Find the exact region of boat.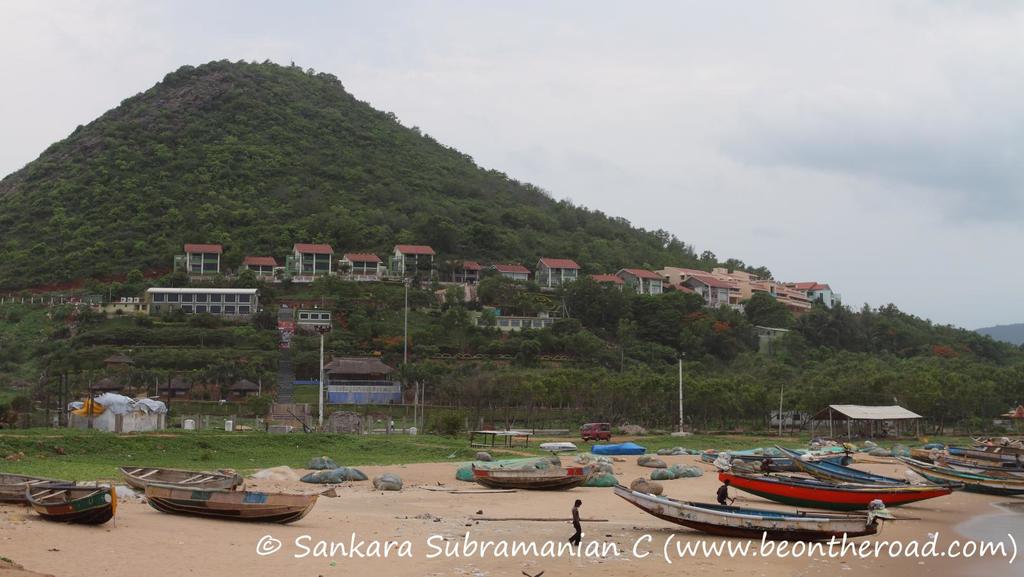
Exact region: [x1=906, y1=459, x2=1023, y2=494].
